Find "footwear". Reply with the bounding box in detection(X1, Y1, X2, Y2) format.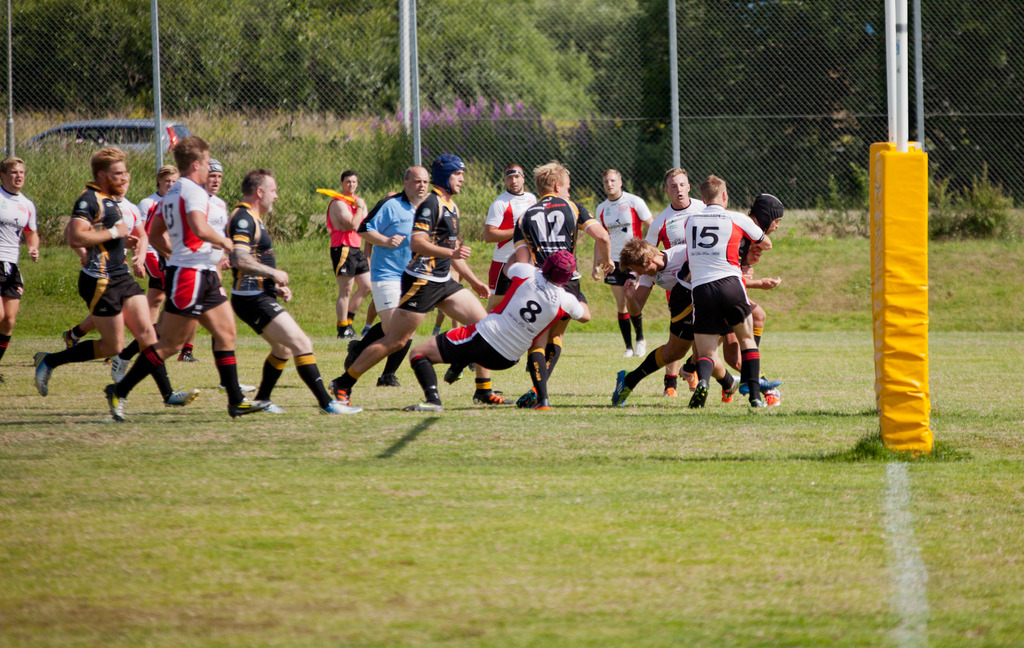
detection(474, 389, 515, 405).
